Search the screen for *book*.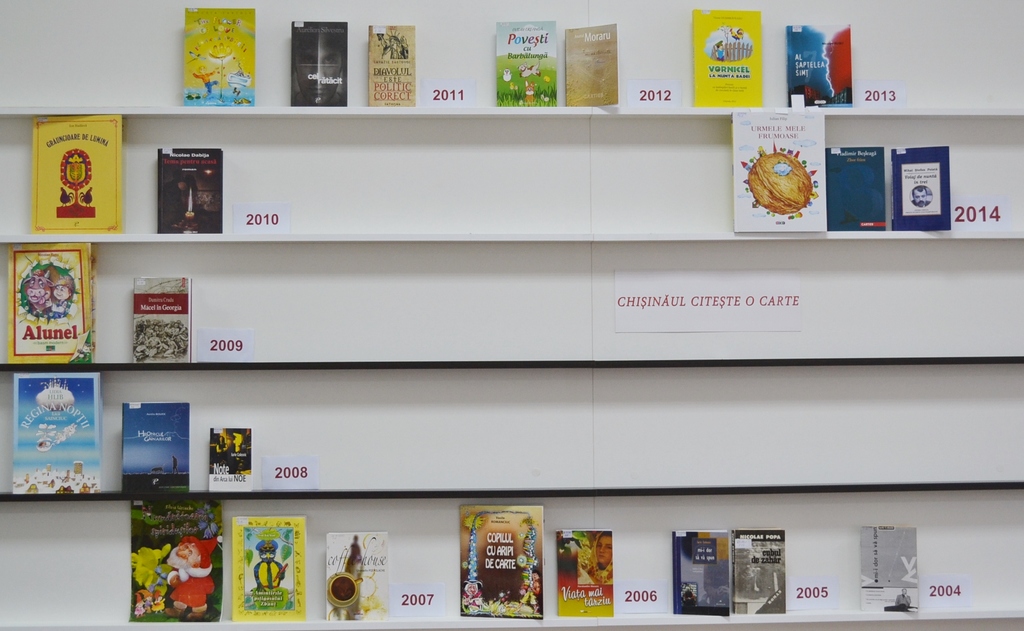
Found at bbox=[495, 17, 557, 105].
